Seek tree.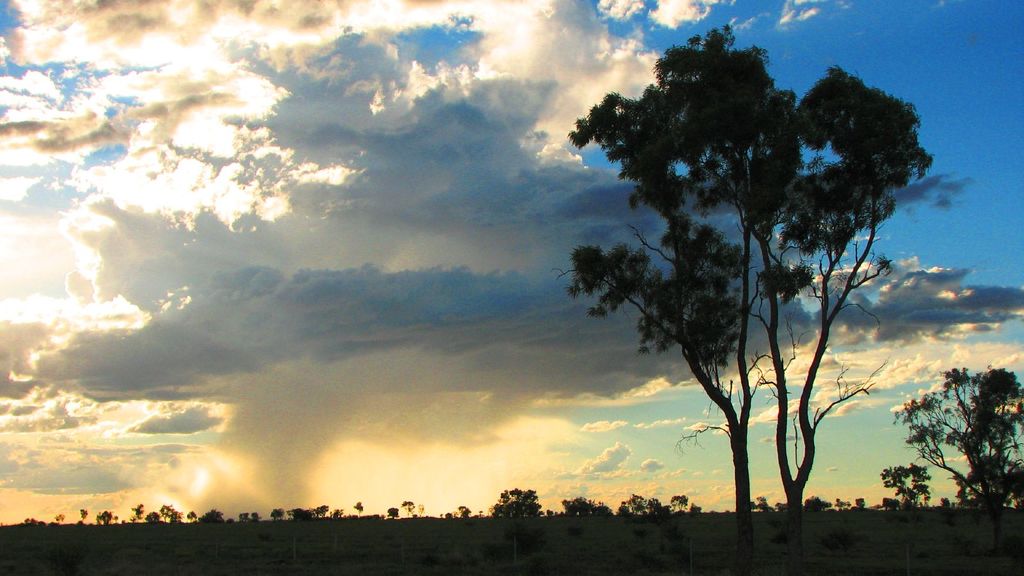
{"x1": 590, "y1": 504, "x2": 611, "y2": 513}.
